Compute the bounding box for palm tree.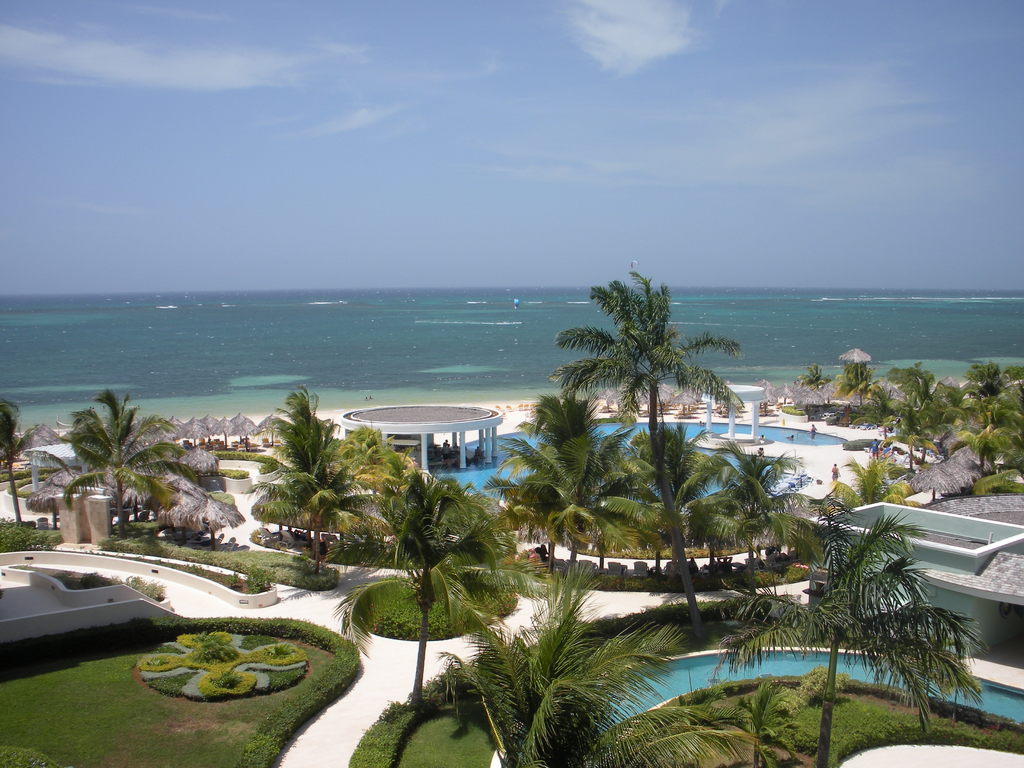
(left=440, top=592, right=717, bottom=767).
